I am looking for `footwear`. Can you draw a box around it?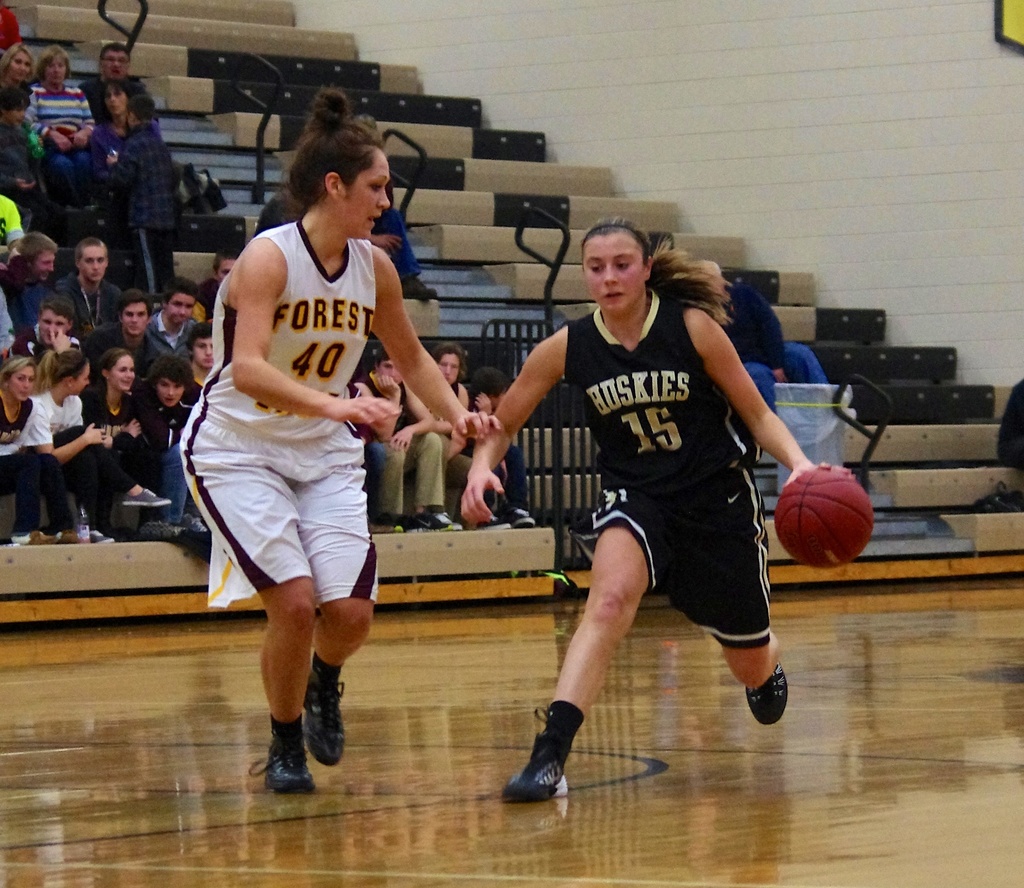
Sure, the bounding box is {"x1": 91, "y1": 529, "x2": 113, "y2": 543}.
